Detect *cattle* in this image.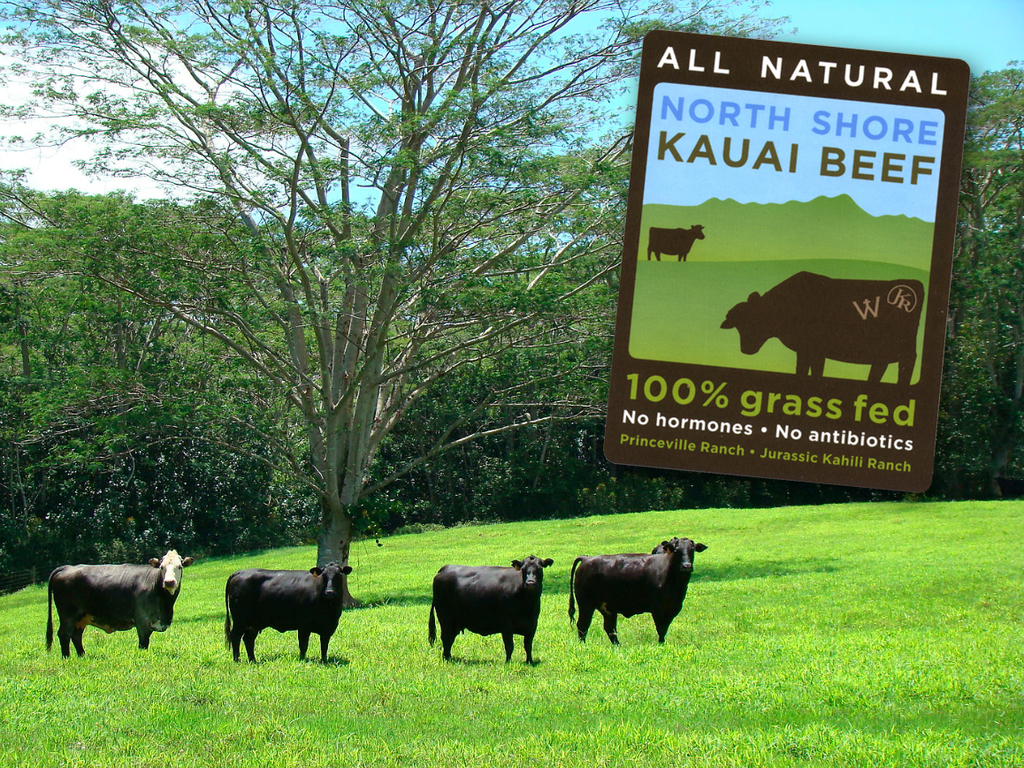
Detection: BBox(721, 271, 921, 384).
